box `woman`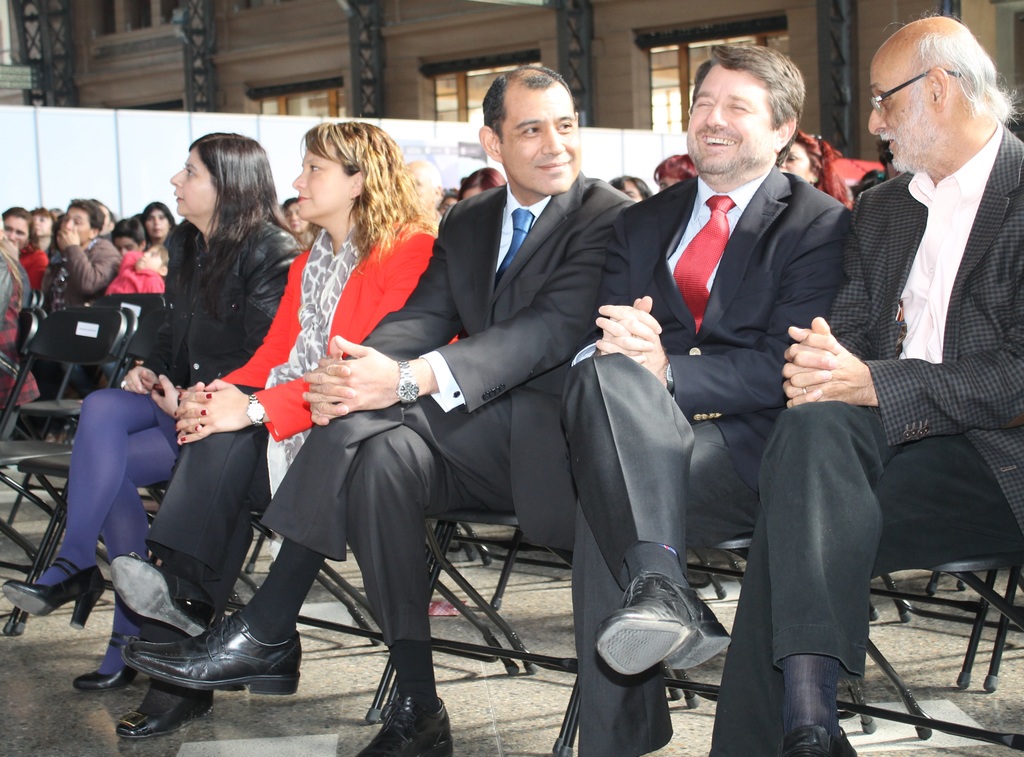
0, 125, 305, 683
